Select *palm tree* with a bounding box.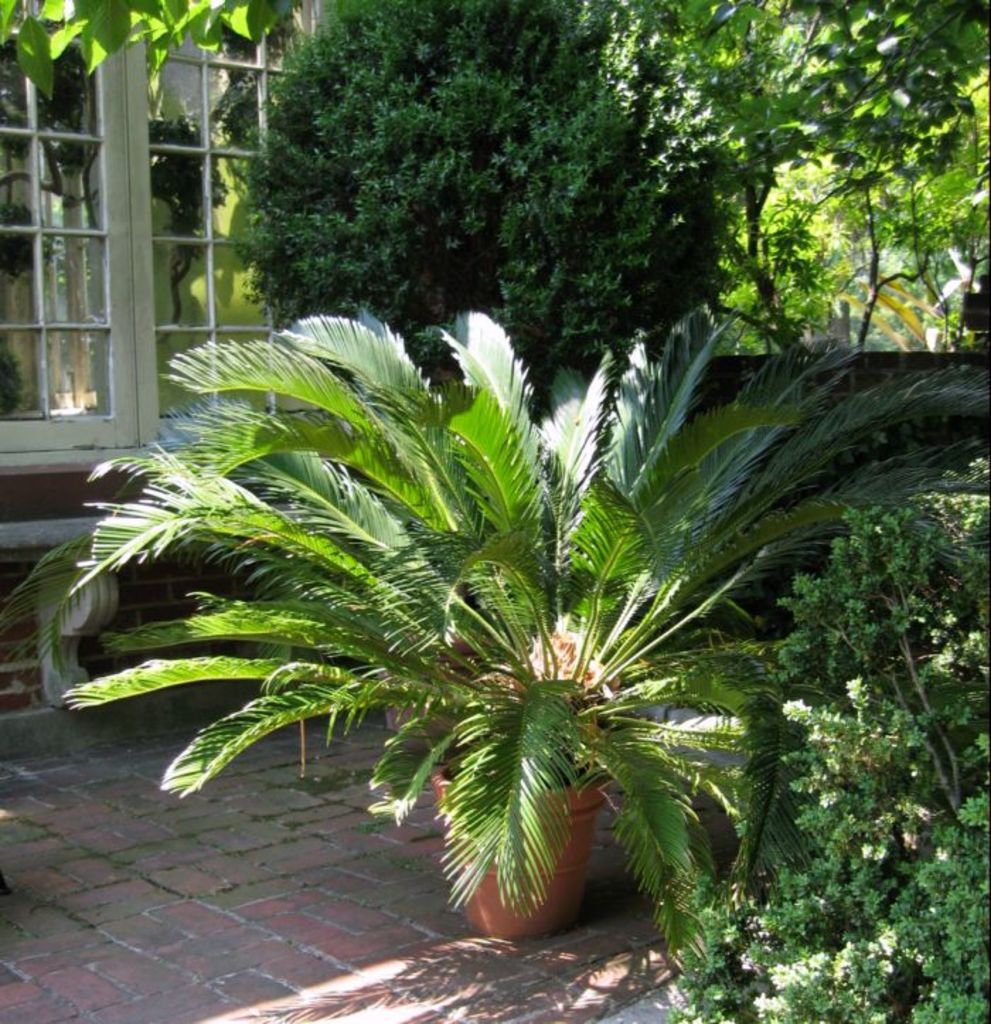
<bbox>845, 78, 990, 297</bbox>.
